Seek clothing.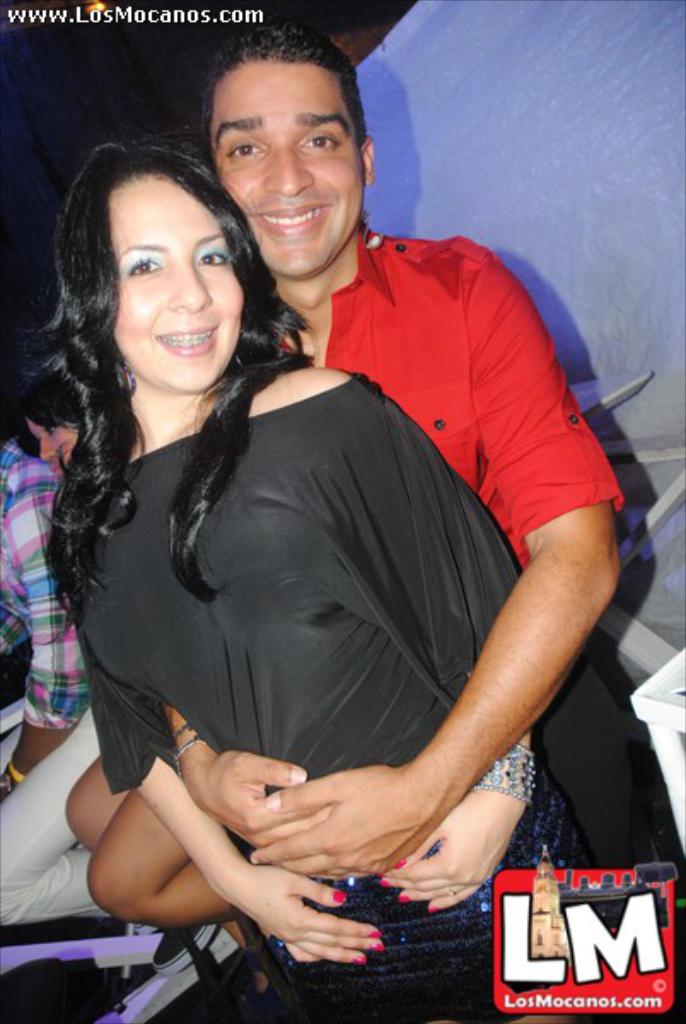
crop(94, 457, 597, 1022).
